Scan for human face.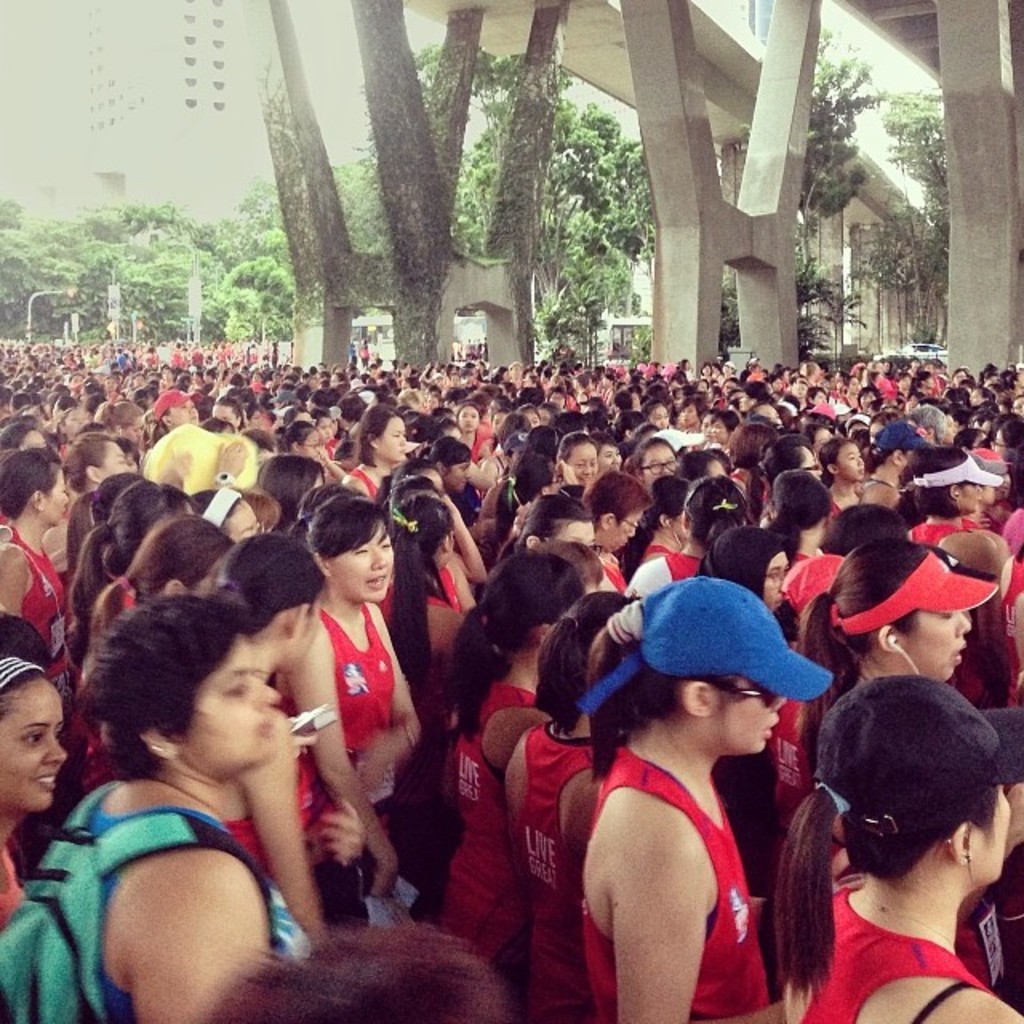
Scan result: select_region(722, 667, 782, 758).
